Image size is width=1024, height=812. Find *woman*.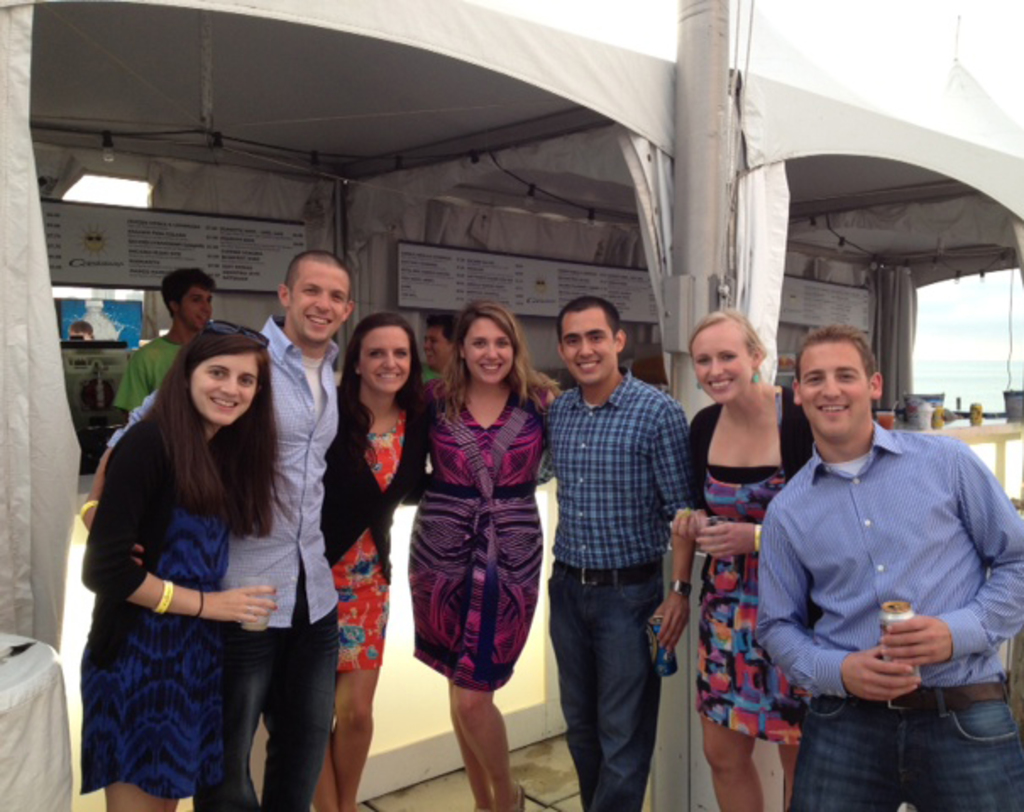
BBox(665, 304, 824, 810).
